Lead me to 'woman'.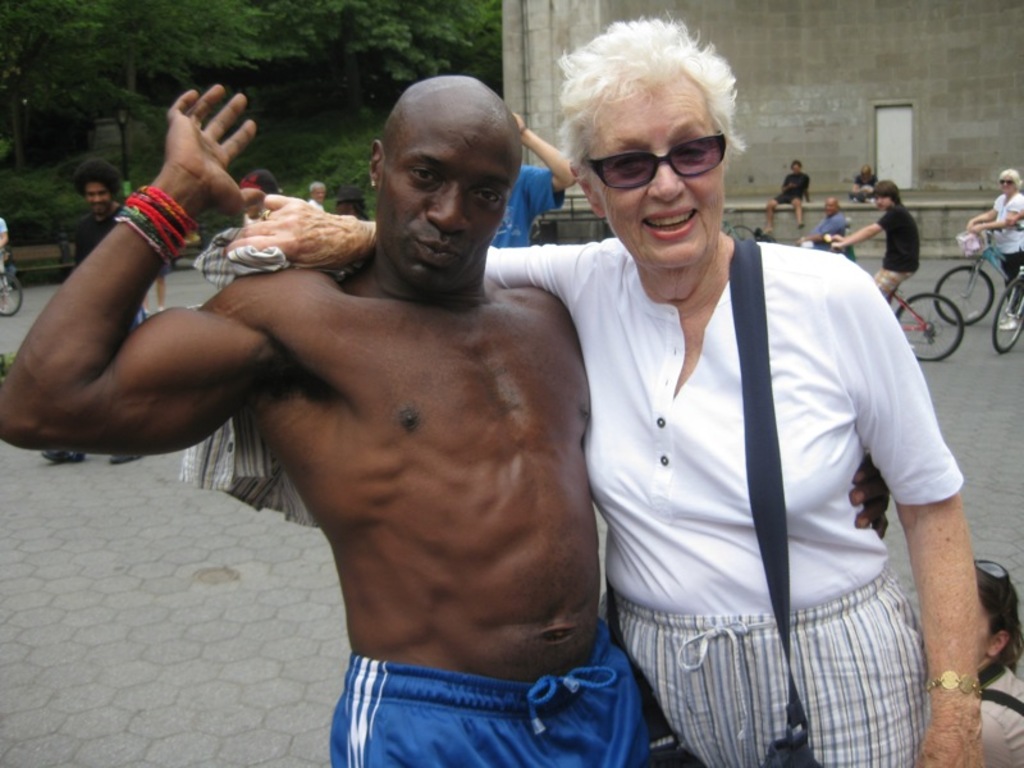
Lead to (218,15,978,767).
